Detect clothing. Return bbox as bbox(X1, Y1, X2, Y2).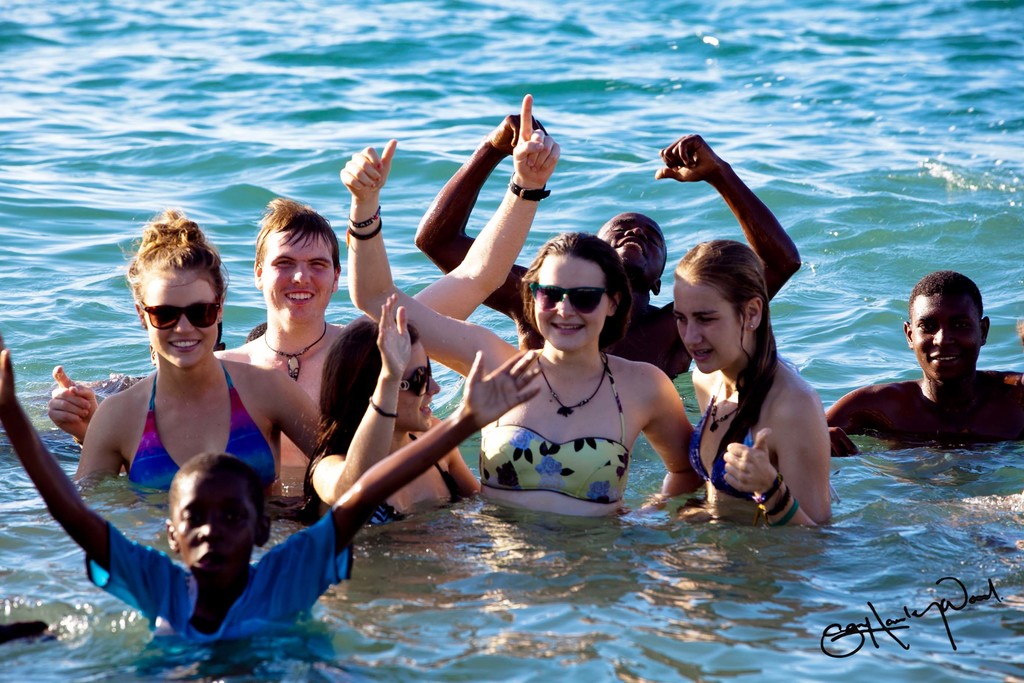
bbox(687, 375, 768, 496).
